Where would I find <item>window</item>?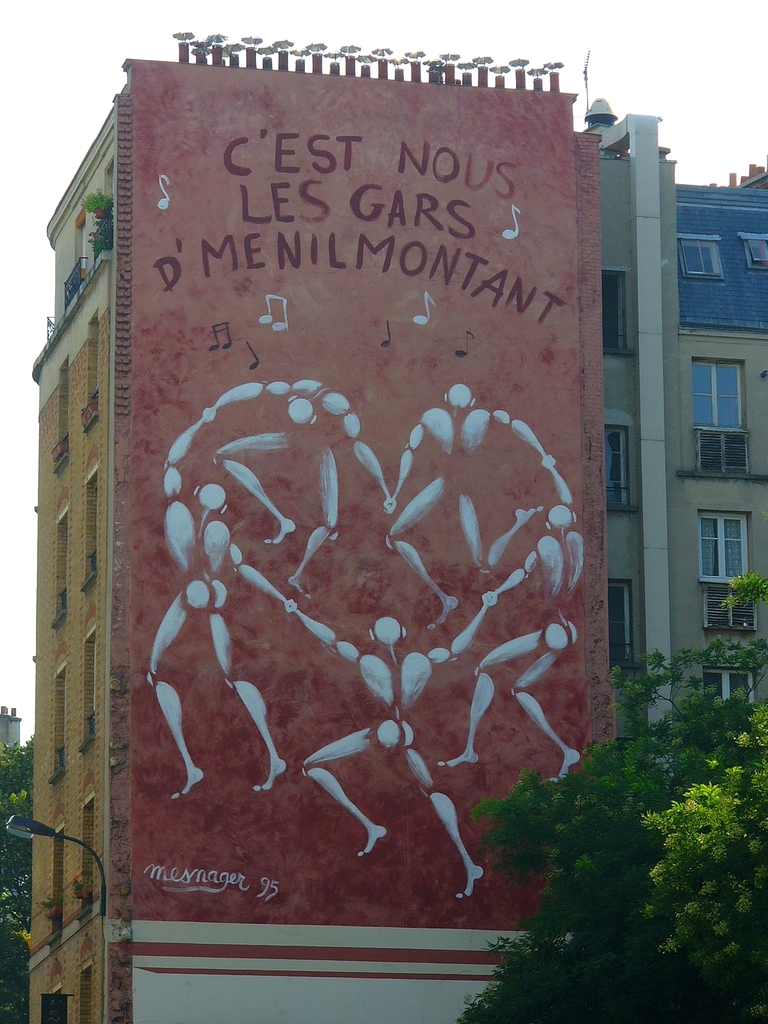
At {"left": 677, "top": 234, "right": 731, "bottom": 279}.
